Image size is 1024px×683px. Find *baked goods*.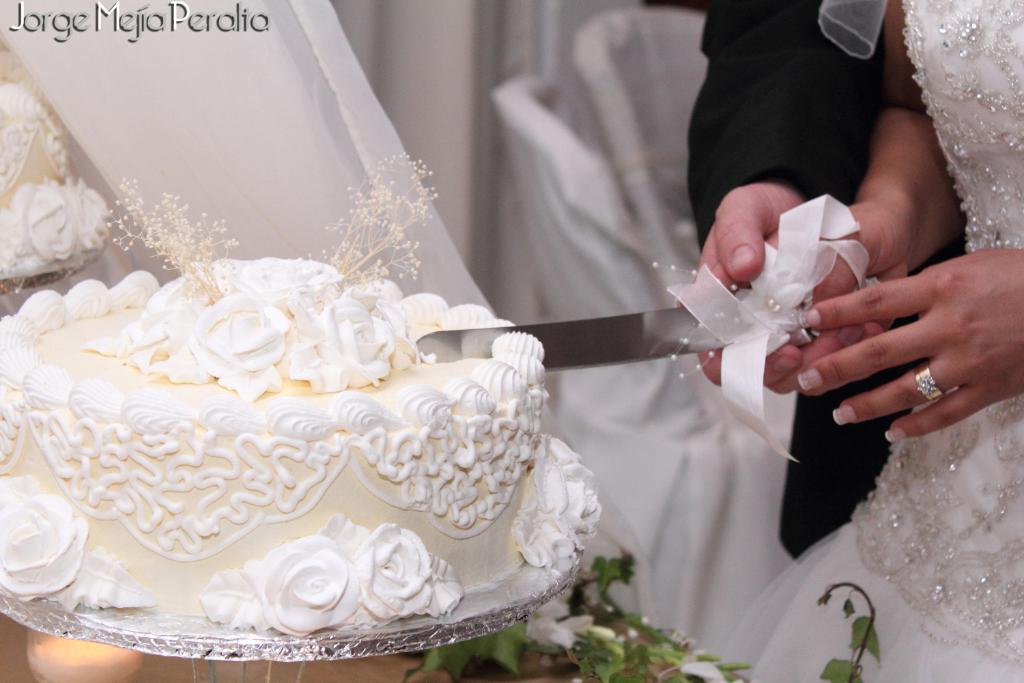
0/252/601/639.
